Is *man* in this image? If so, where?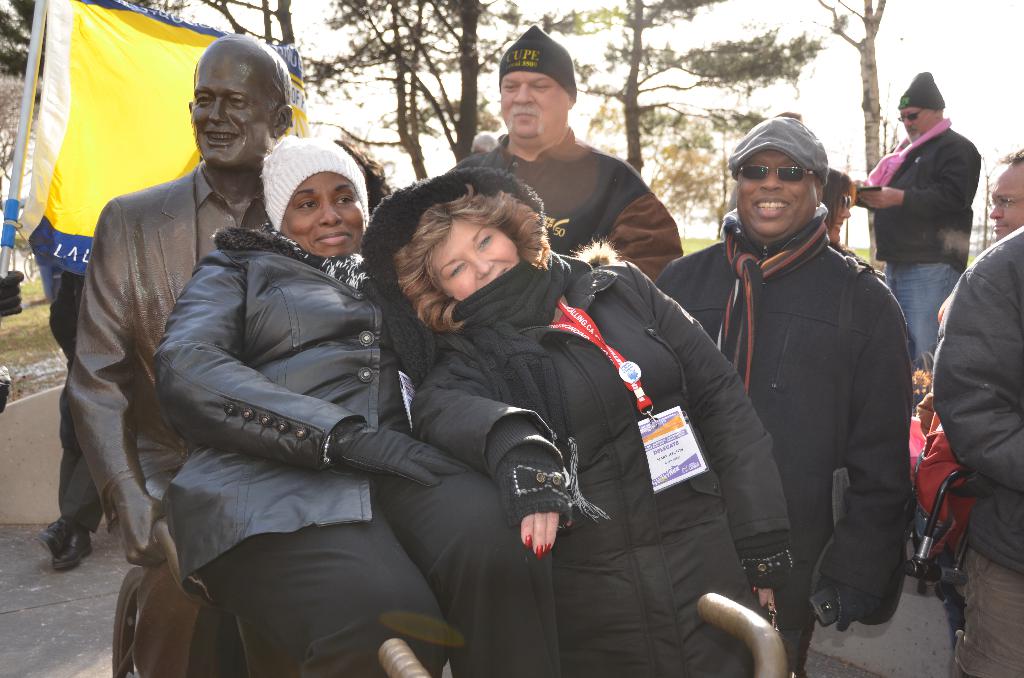
Yes, at Rect(451, 22, 684, 279).
